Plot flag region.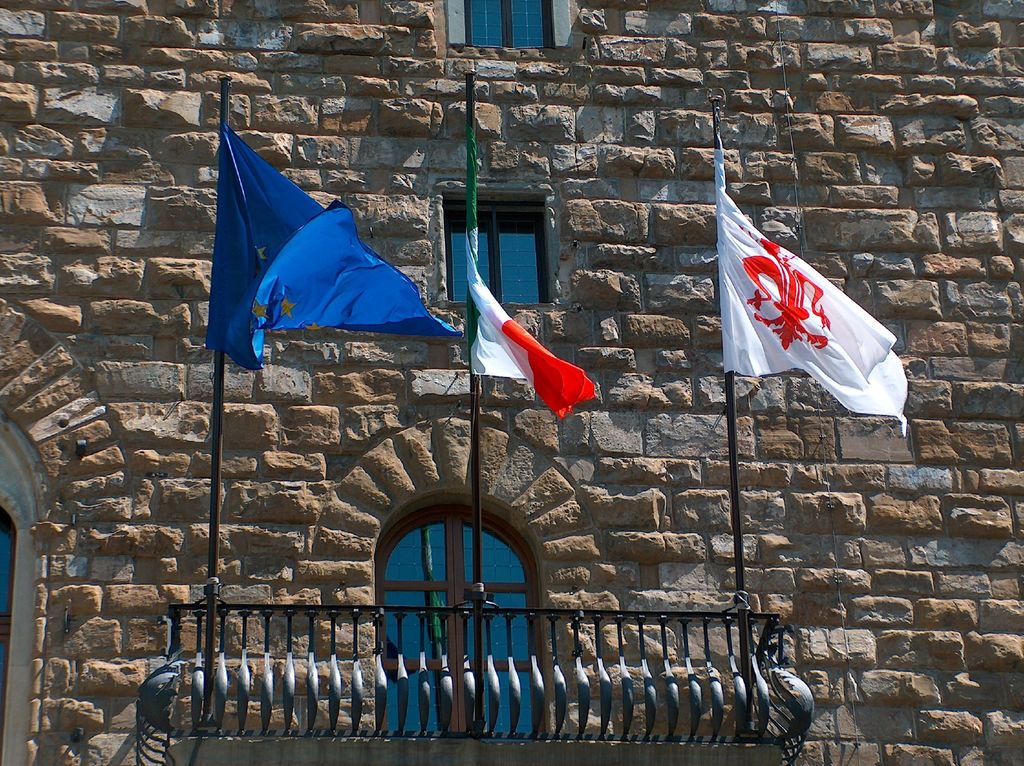
Plotted at [left=212, top=97, right=458, bottom=354].
